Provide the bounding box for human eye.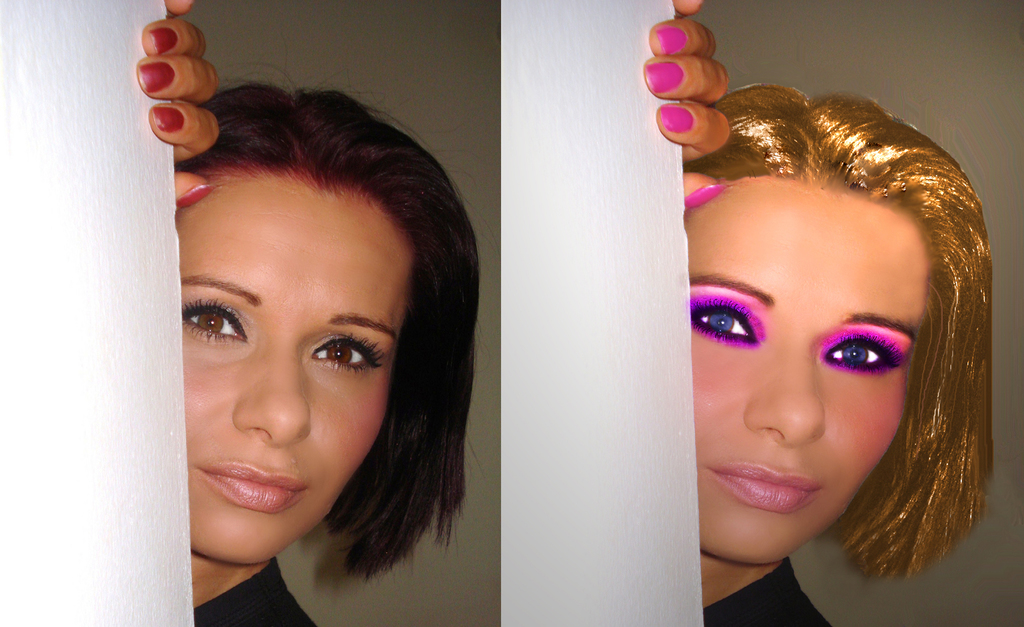
x1=819, y1=331, x2=904, y2=376.
